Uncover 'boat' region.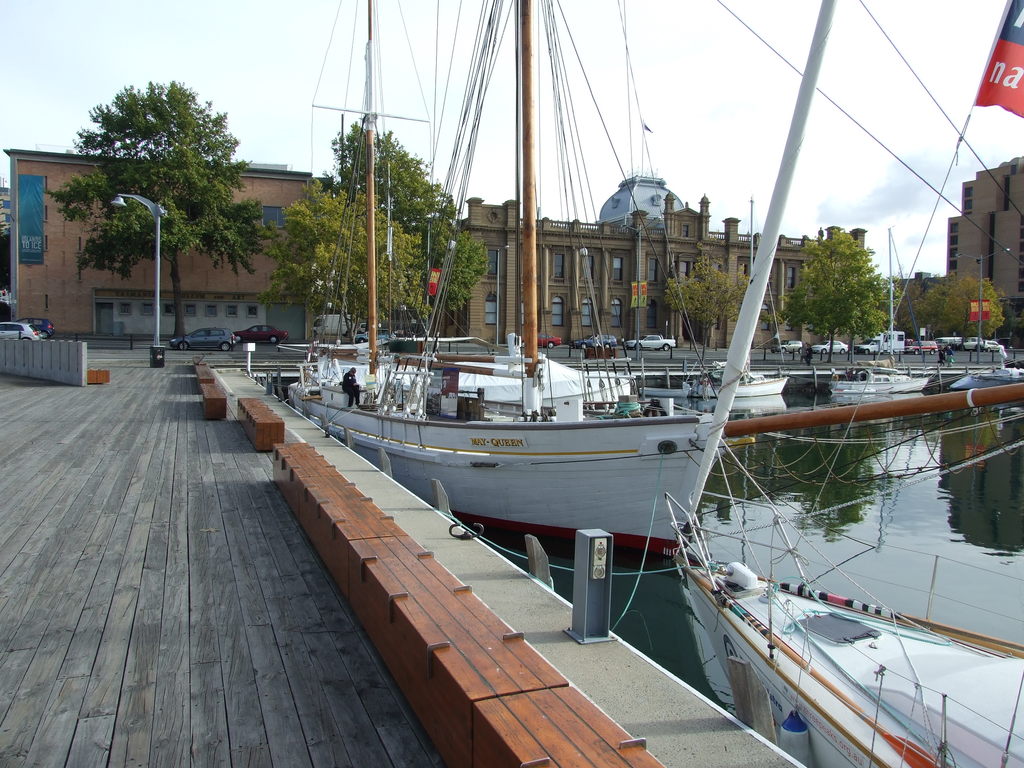
Uncovered: (650,0,1023,767).
